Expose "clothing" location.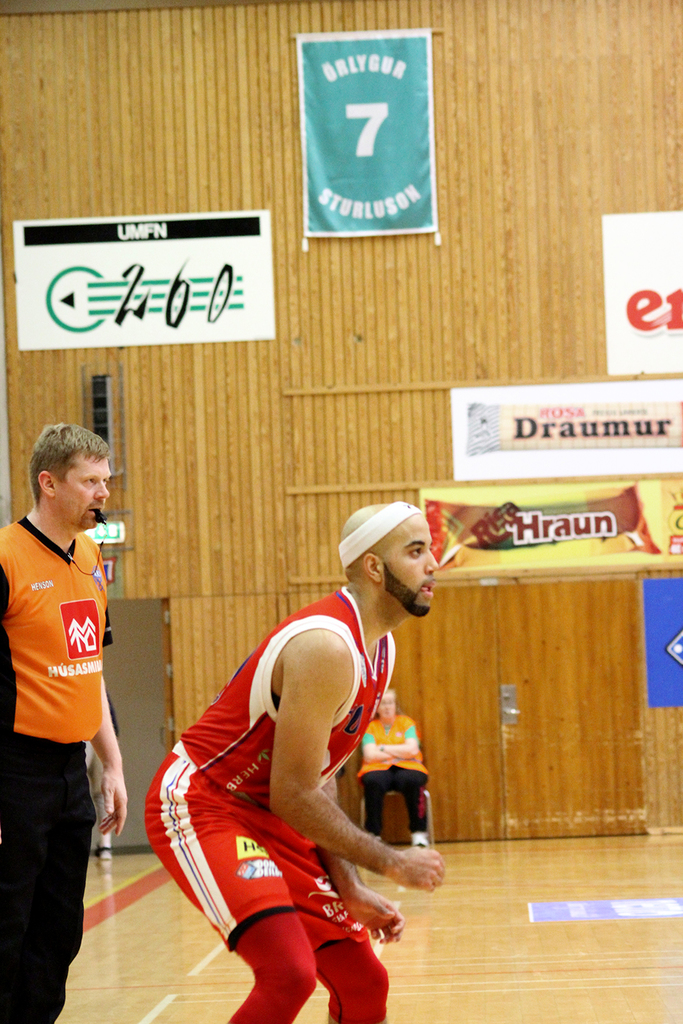
Exposed at 135:580:394:1023.
